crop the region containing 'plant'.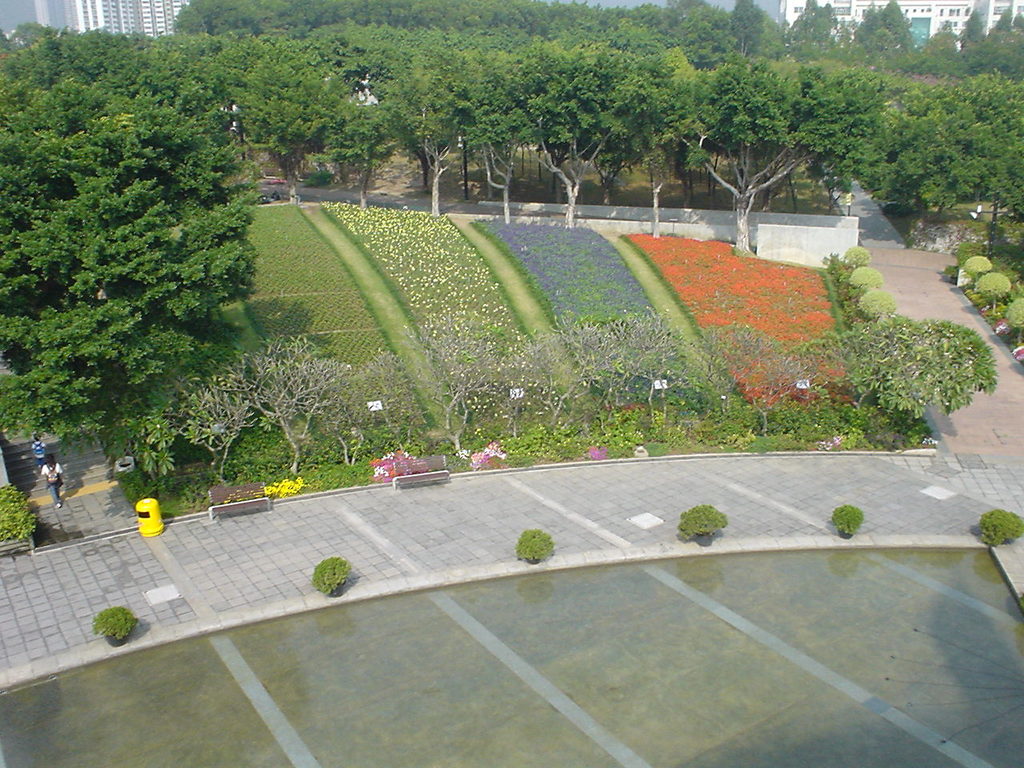
Crop region: pyautogui.locateOnScreen(972, 509, 1023, 547).
